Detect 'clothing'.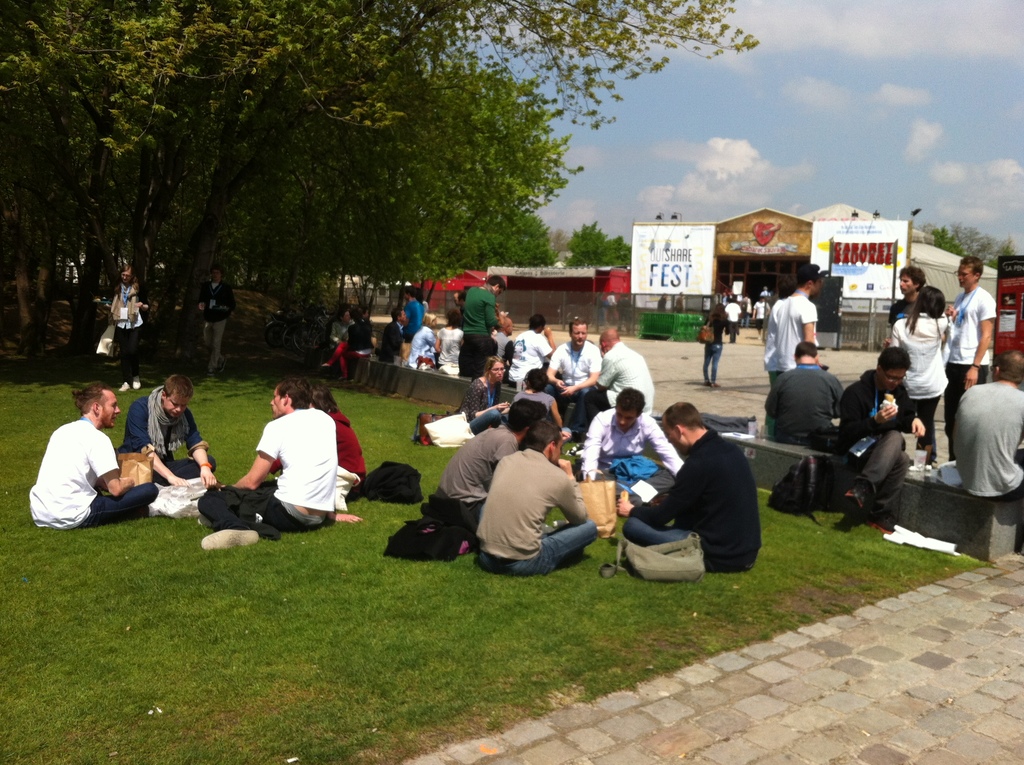
Detected at Rect(588, 335, 654, 426).
